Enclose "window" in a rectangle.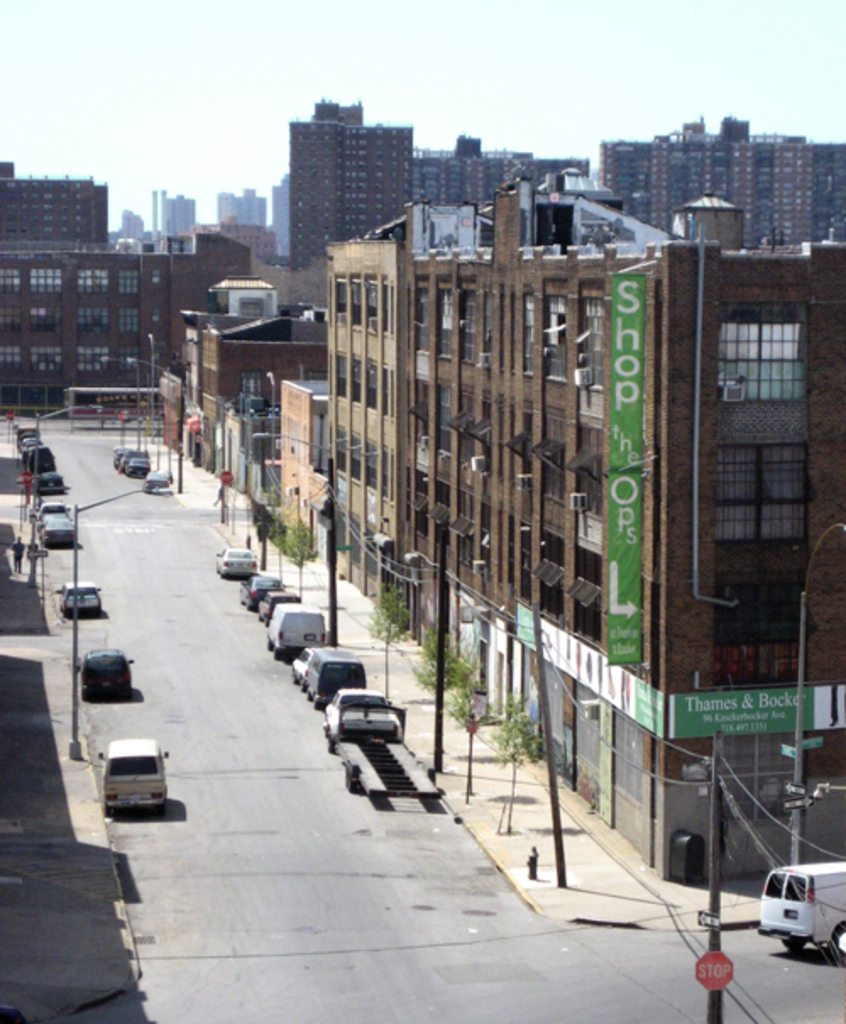
crop(29, 306, 63, 332).
